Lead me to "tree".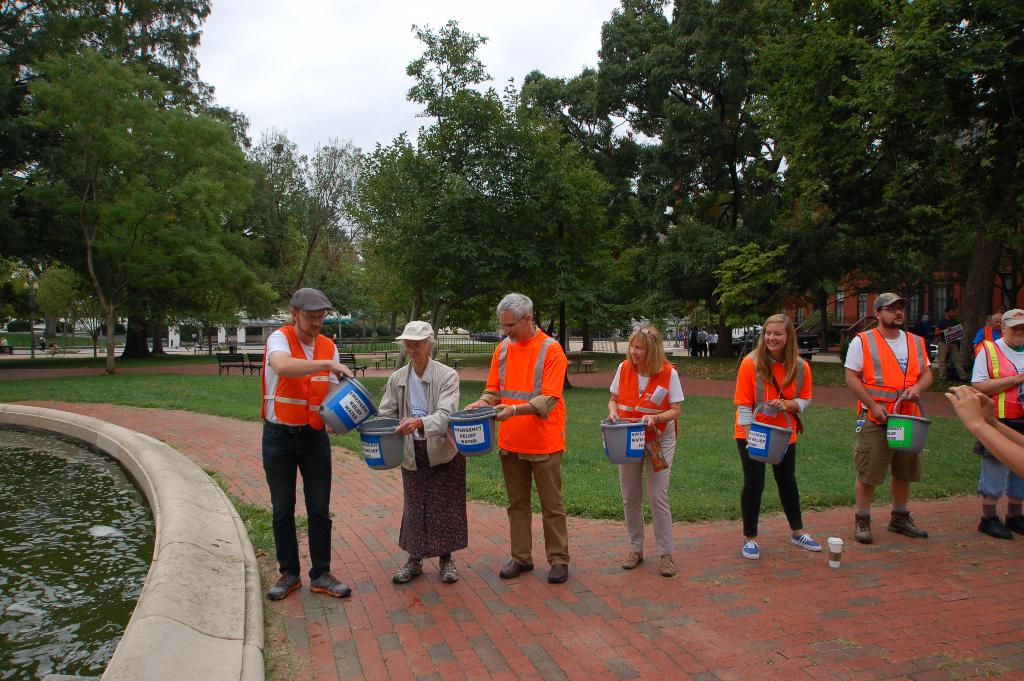
Lead to (334, 131, 450, 335).
